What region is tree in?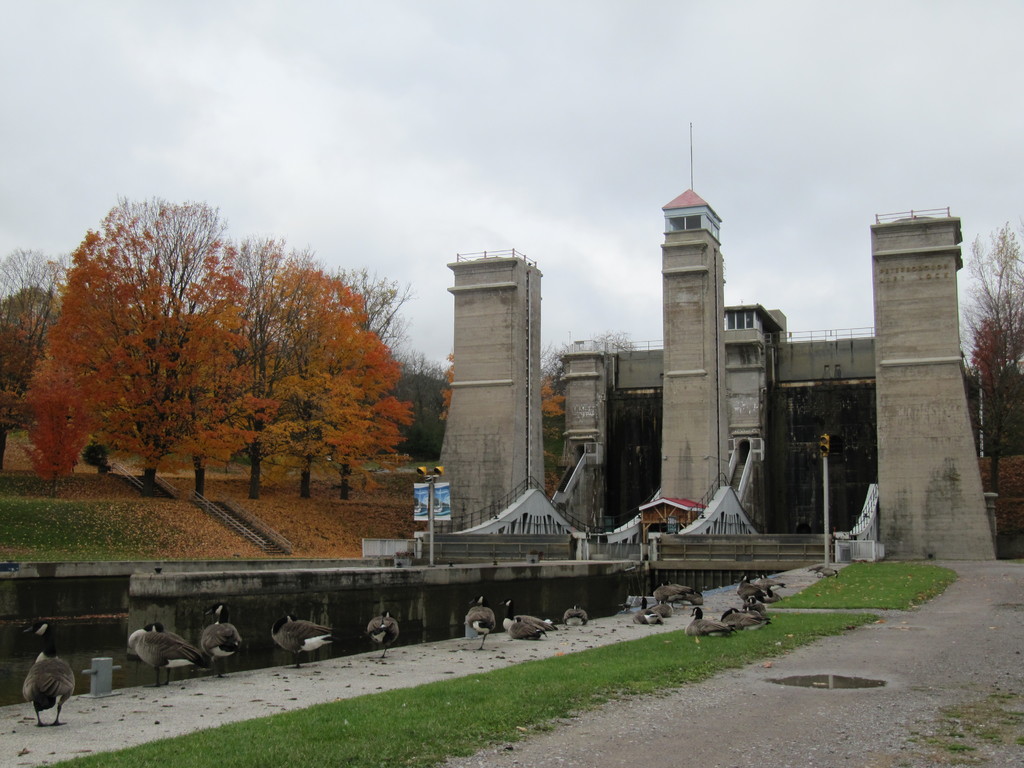
{"x1": 228, "y1": 228, "x2": 310, "y2": 489}.
